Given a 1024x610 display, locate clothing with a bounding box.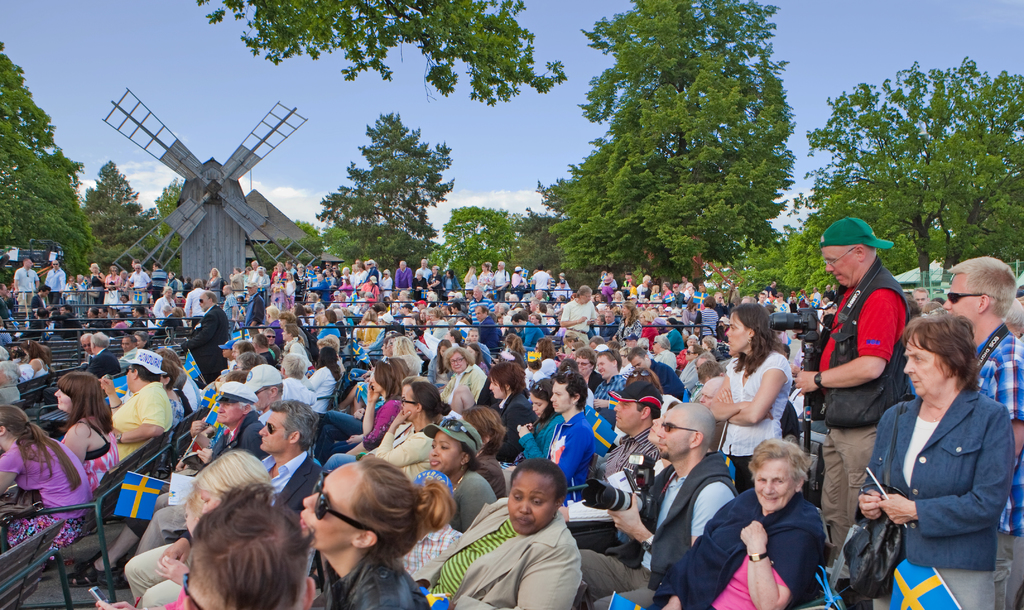
Located: 365,430,436,479.
